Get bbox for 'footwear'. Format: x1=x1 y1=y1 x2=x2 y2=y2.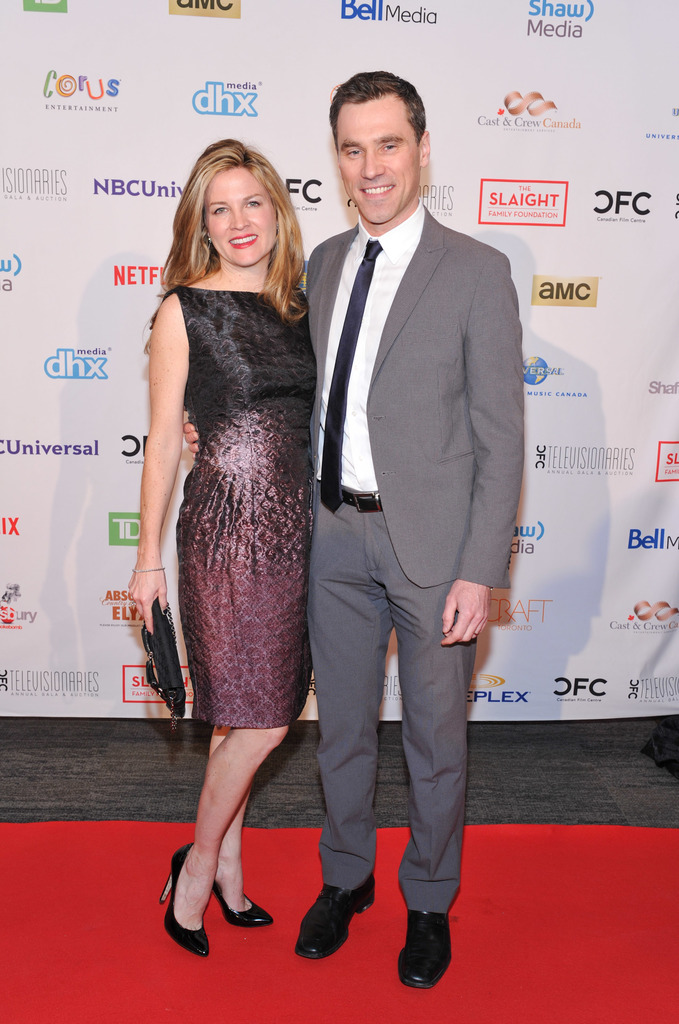
x1=296 y1=874 x2=387 y2=958.
